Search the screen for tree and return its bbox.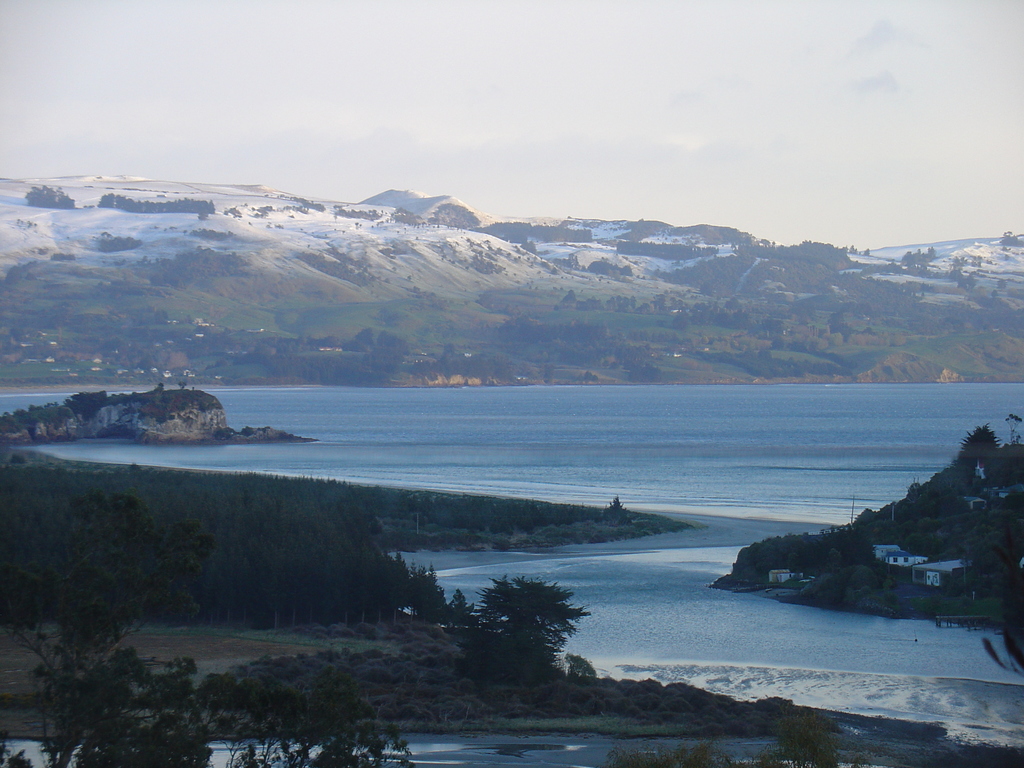
Found: select_region(7, 620, 207, 767).
